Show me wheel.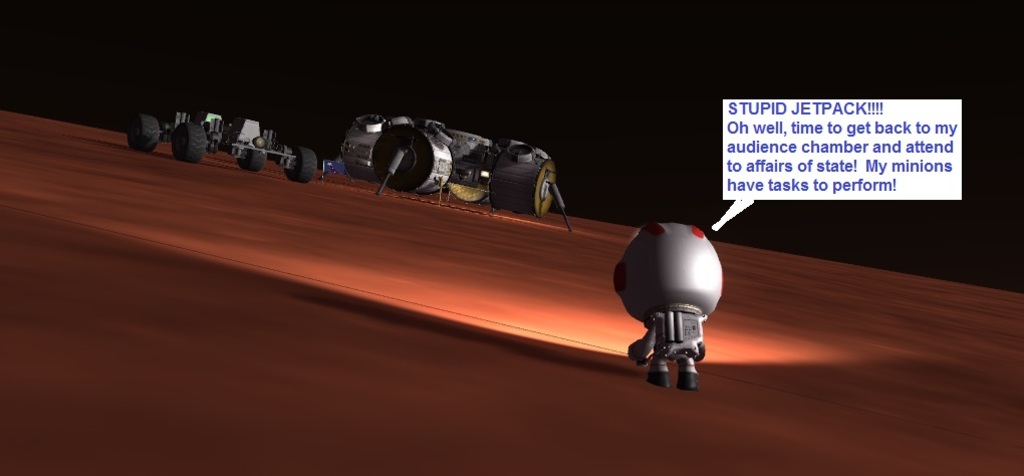
wheel is here: (left=172, top=123, right=206, bottom=161).
